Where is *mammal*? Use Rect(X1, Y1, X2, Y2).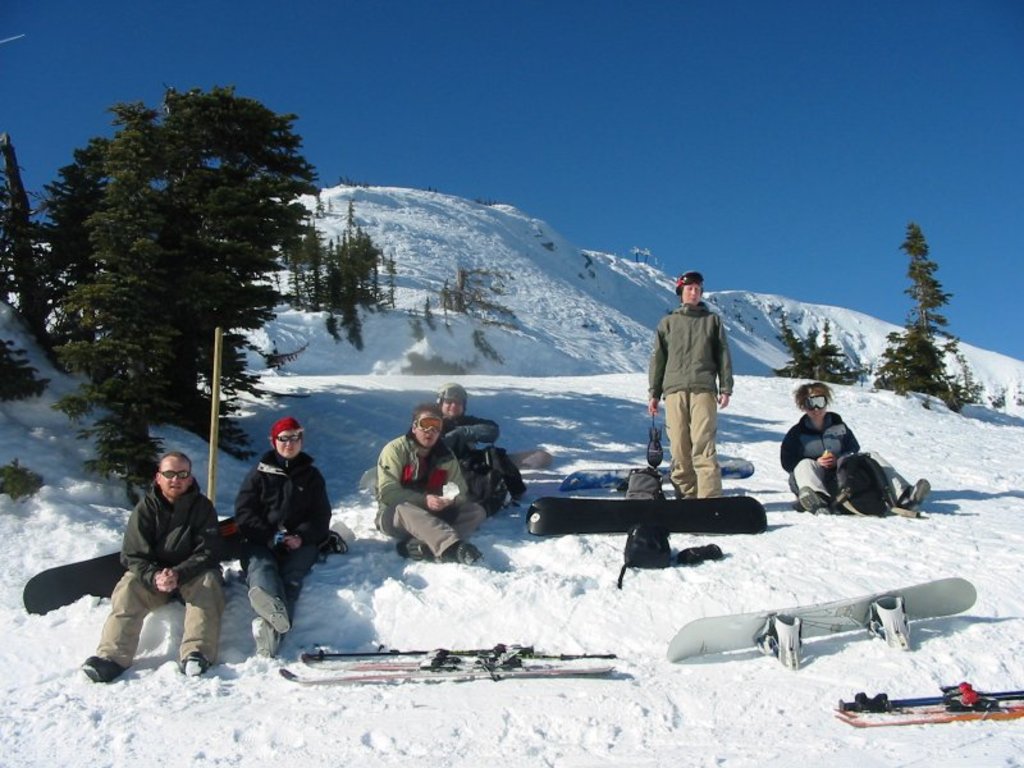
Rect(225, 412, 340, 658).
